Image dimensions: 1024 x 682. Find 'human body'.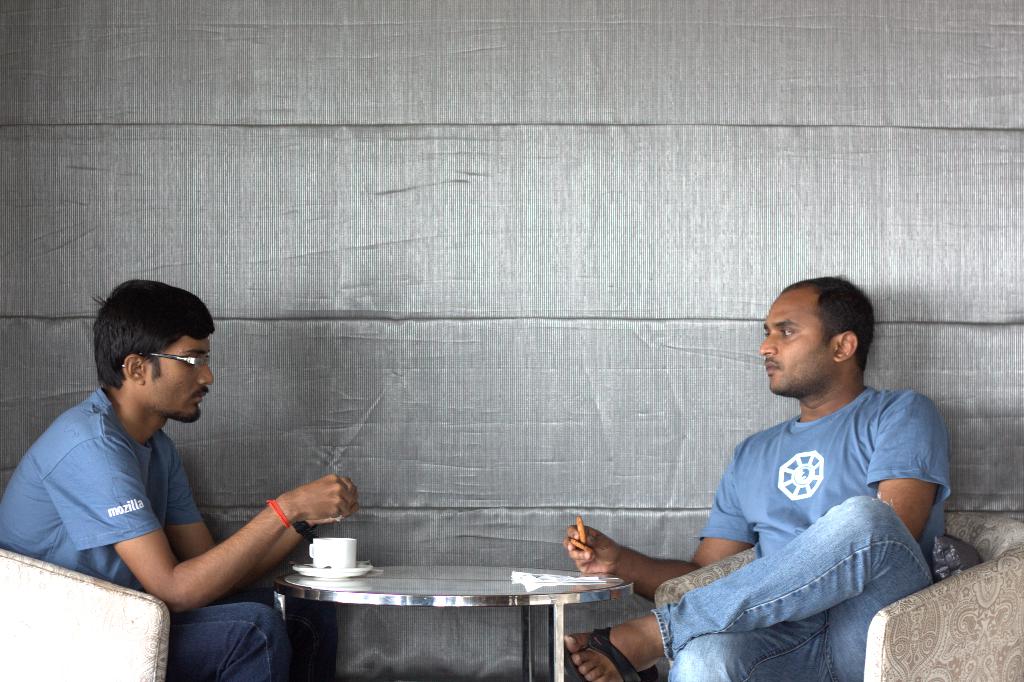
<box>0,272,357,681</box>.
